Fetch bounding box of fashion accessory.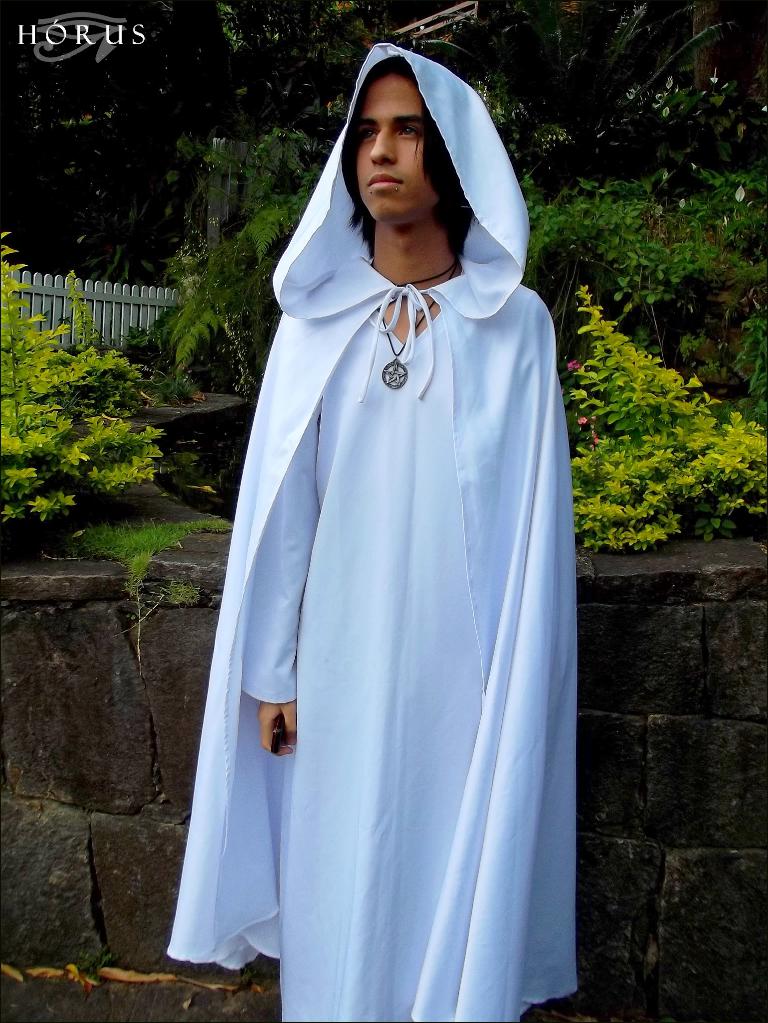
Bbox: Rect(369, 256, 461, 389).
